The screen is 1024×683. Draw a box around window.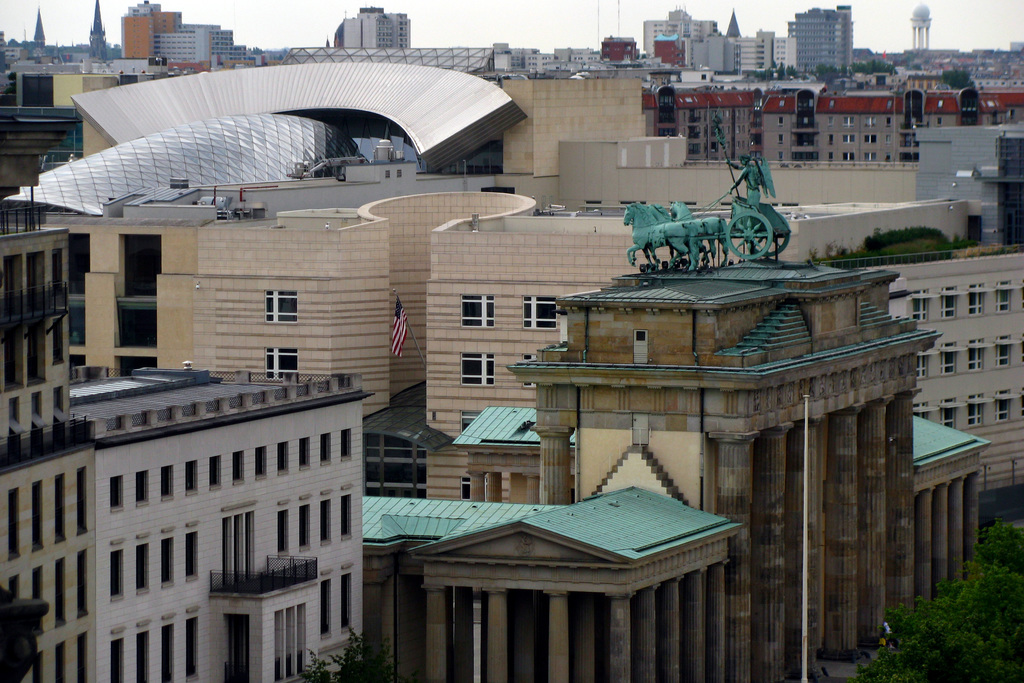
detection(1018, 331, 1023, 361).
